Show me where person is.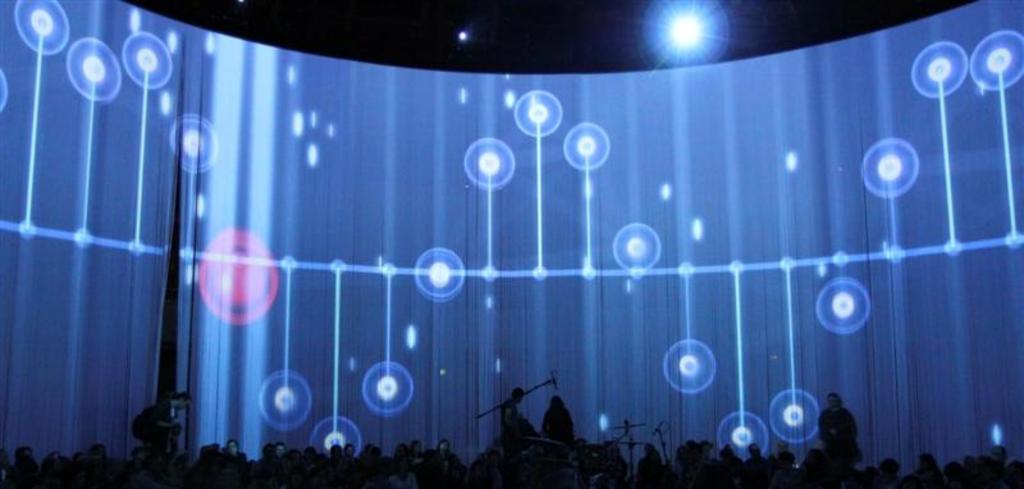
person is at crop(154, 389, 191, 453).
